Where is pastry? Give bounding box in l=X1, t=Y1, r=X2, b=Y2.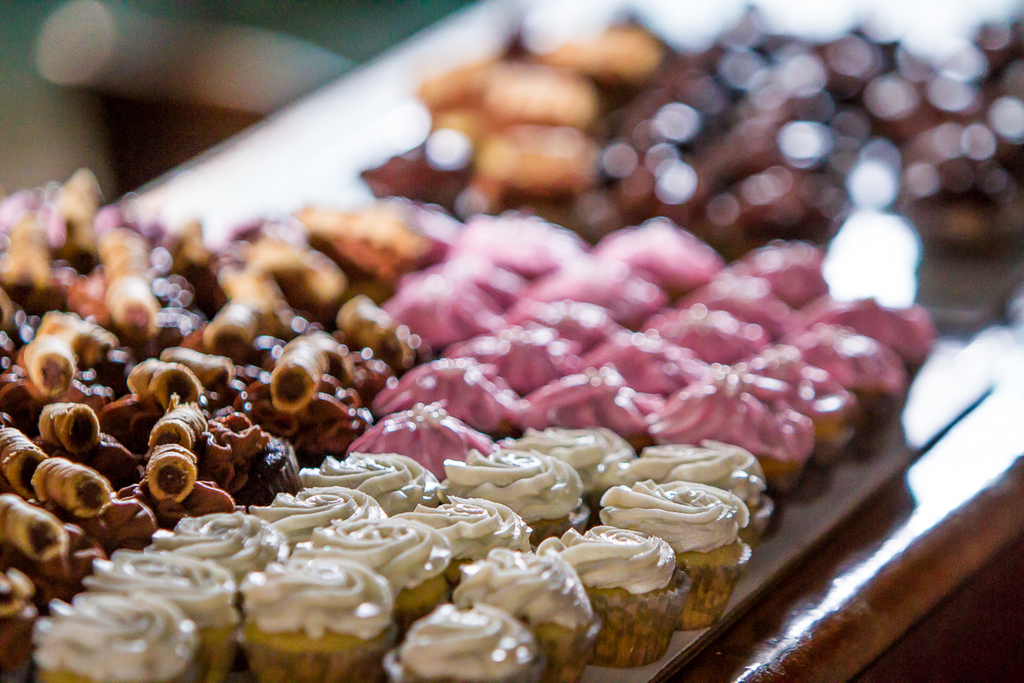
l=222, t=557, r=399, b=676.
